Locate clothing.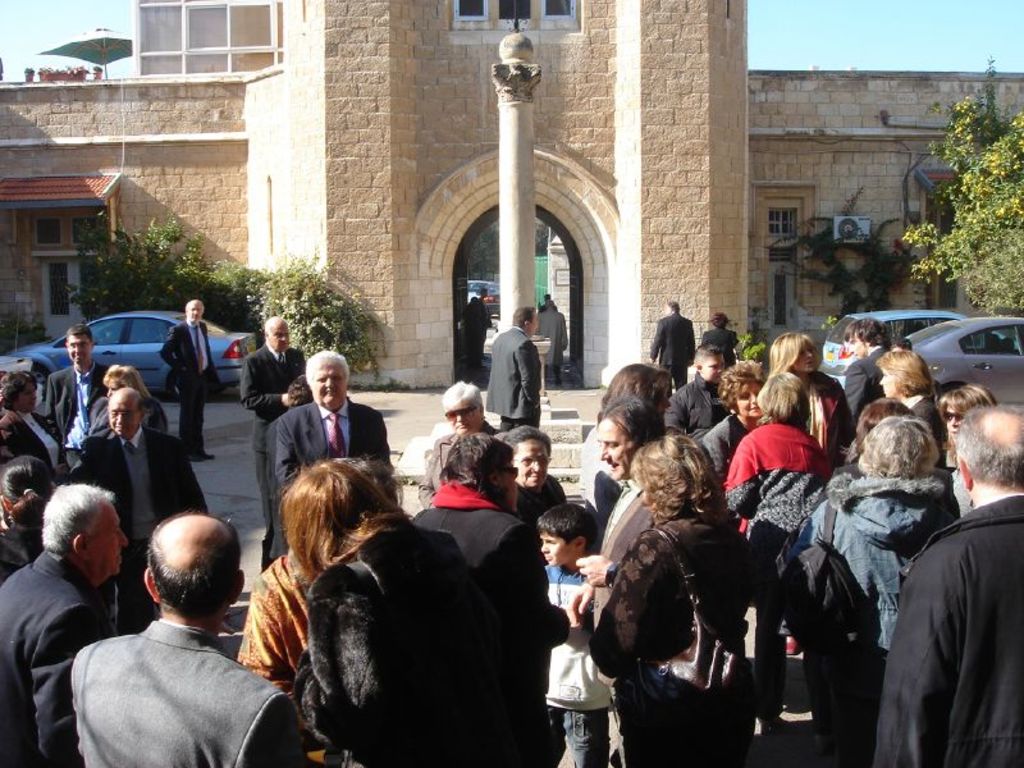
Bounding box: <region>646, 310, 698, 390</region>.
